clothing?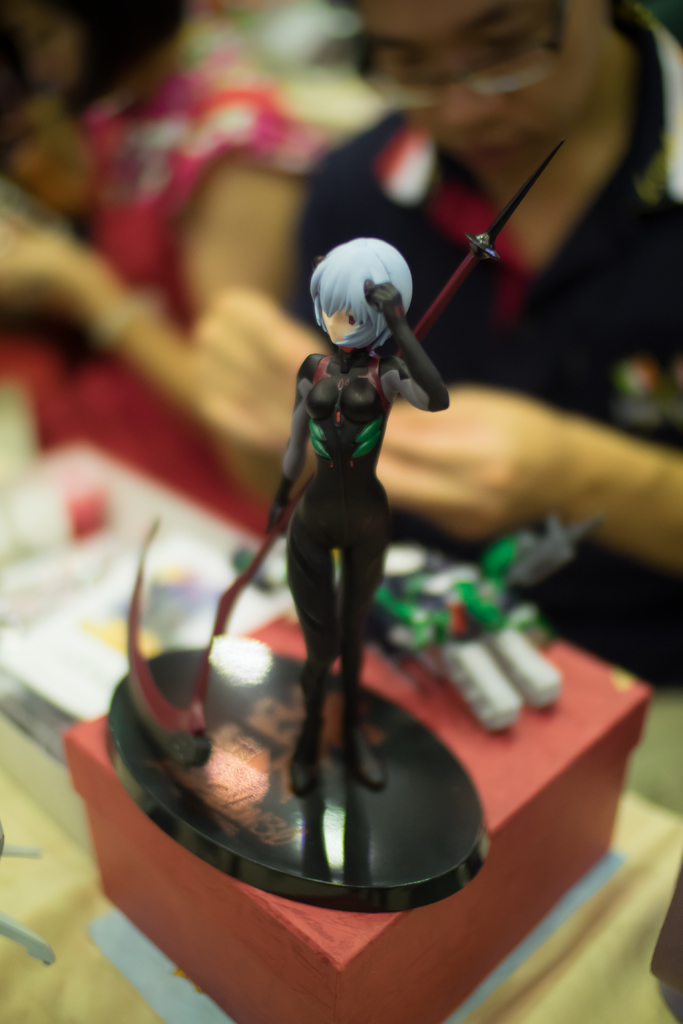
<box>0,70,329,531</box>
